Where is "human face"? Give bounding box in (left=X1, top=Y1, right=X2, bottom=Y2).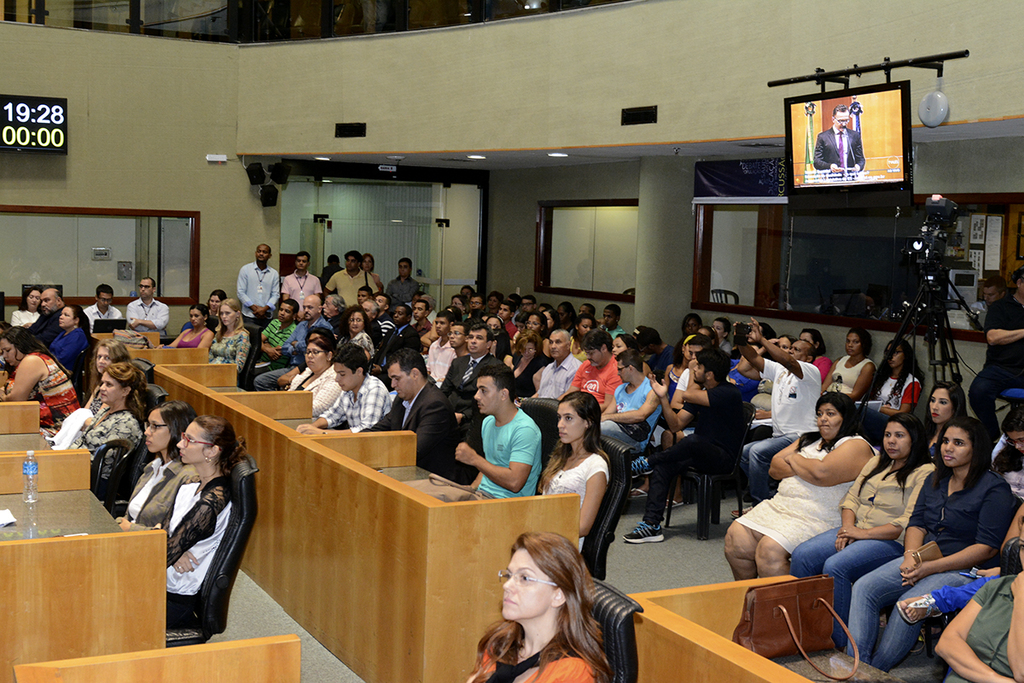
(left=695, top=366, right=705, bottom=381).
